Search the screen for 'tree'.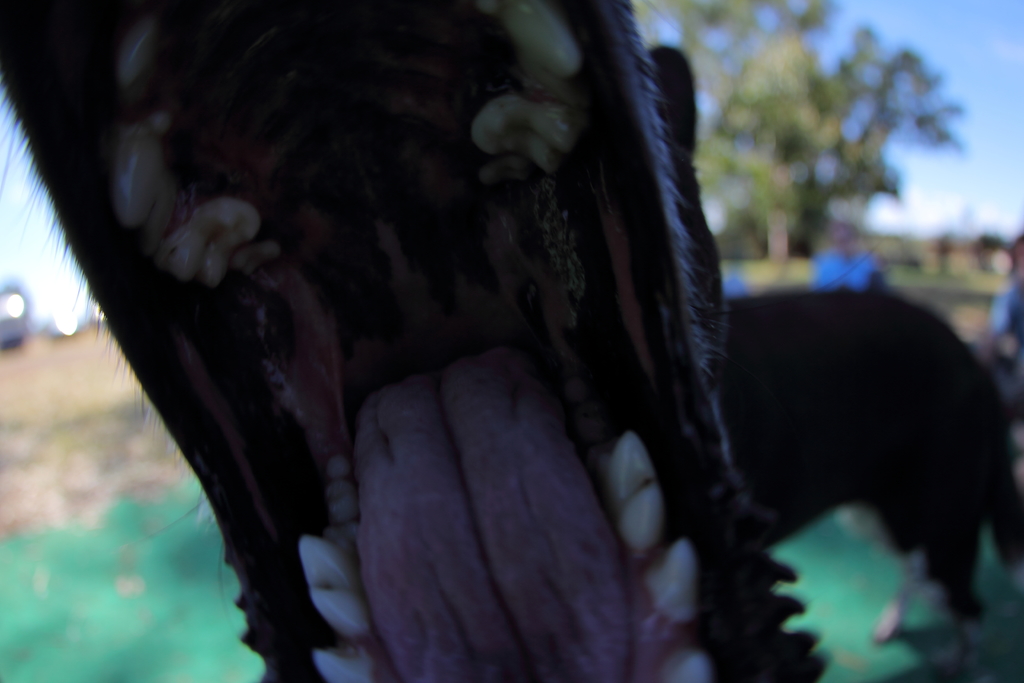
Found at box(693, 23, 866, 259).
